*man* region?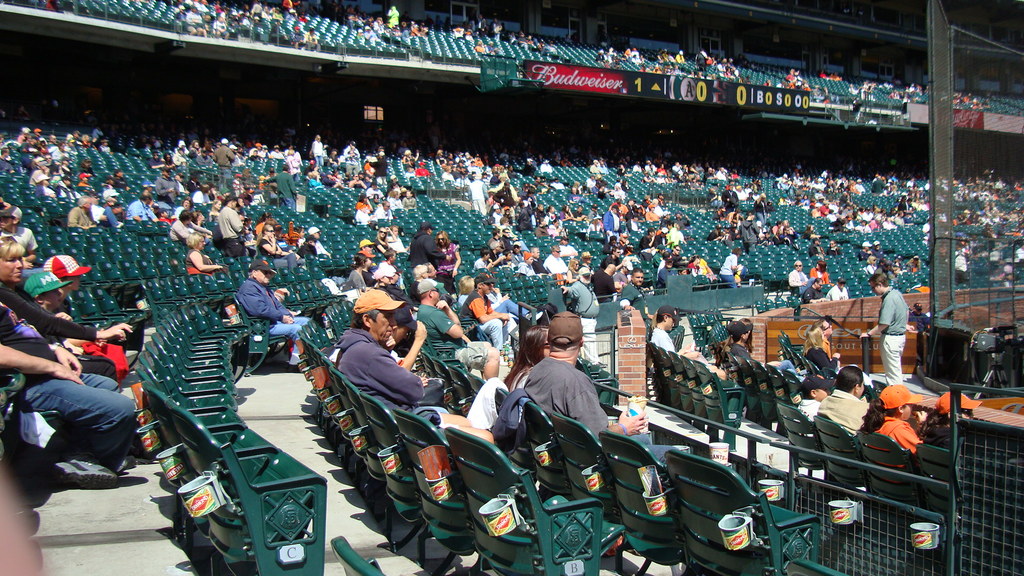
select_region(669, 245, 682, 265)
